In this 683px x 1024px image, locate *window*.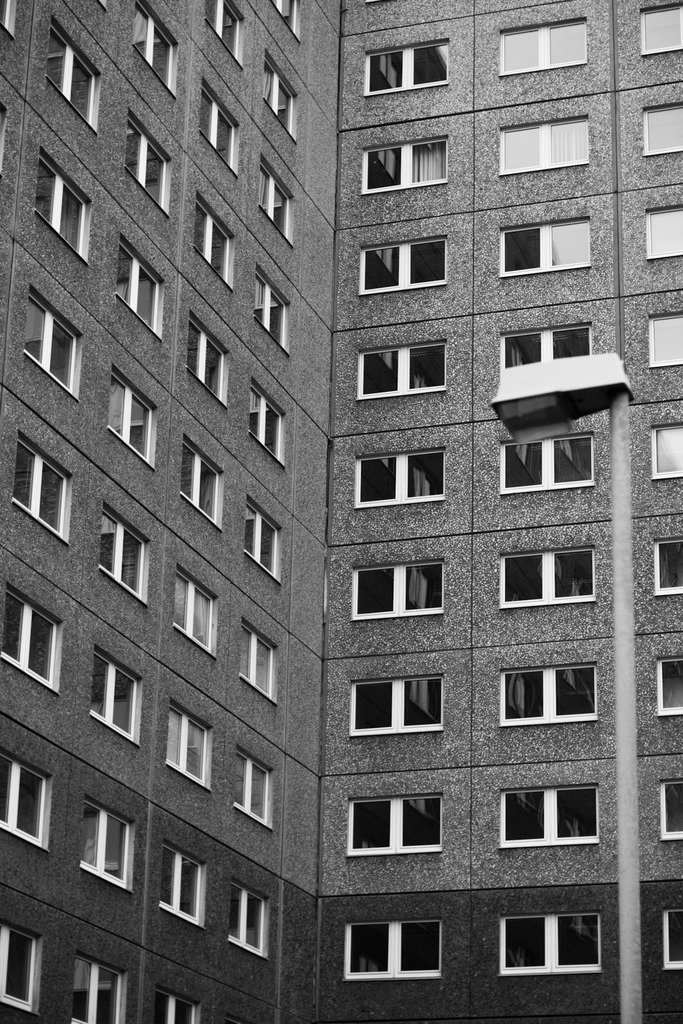
Bounding box: bbox=(649, 424, 682, 491).
